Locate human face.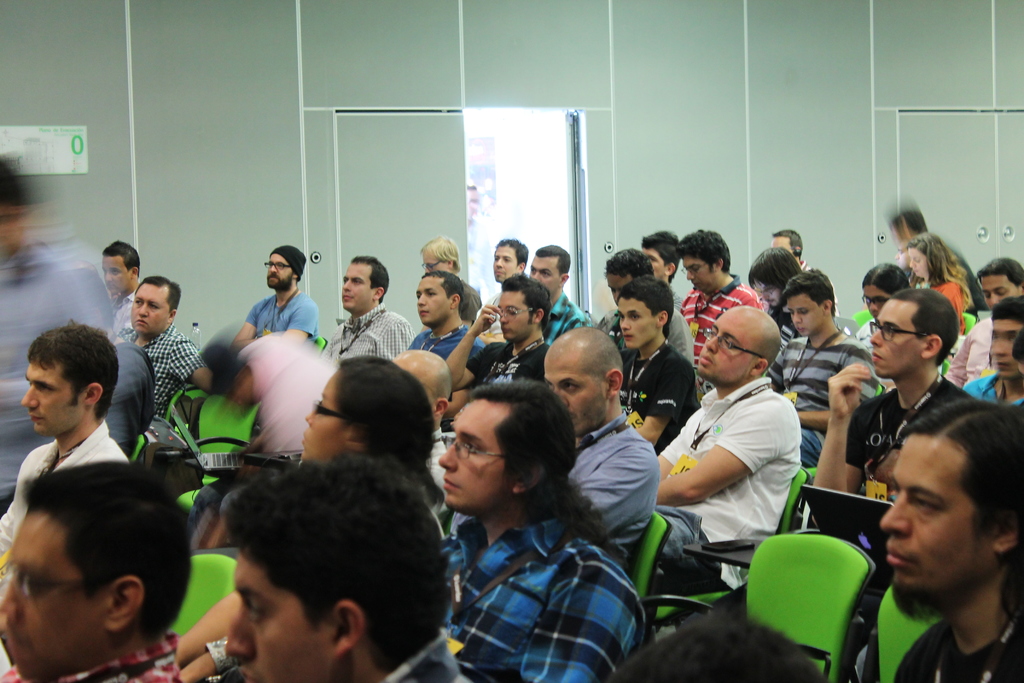
Bounding box: rect(265, 258, 291, 284).
